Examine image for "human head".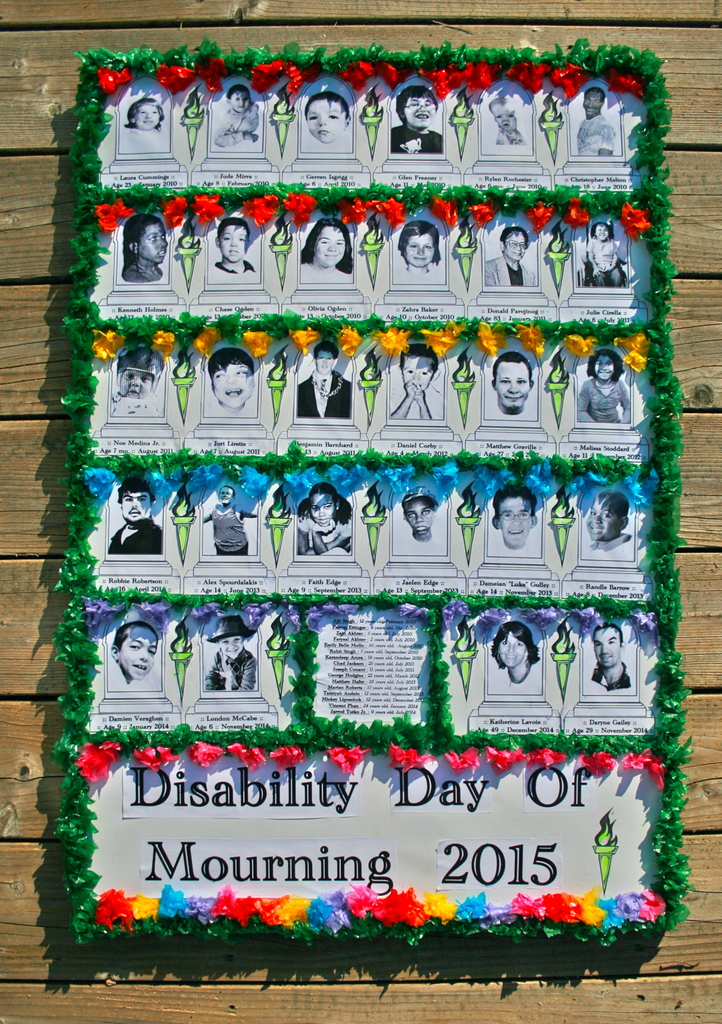
Examination result: (x1=121, y1=370, x2=151, y2=401).
